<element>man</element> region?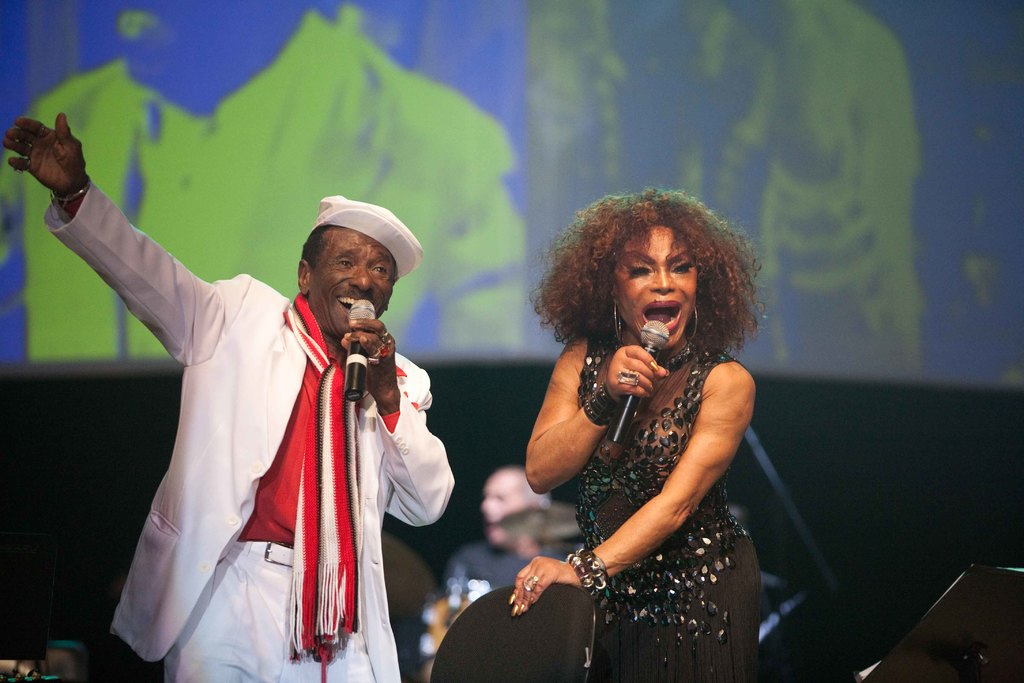
(left=74, top=130, right=463, bottom=673)
